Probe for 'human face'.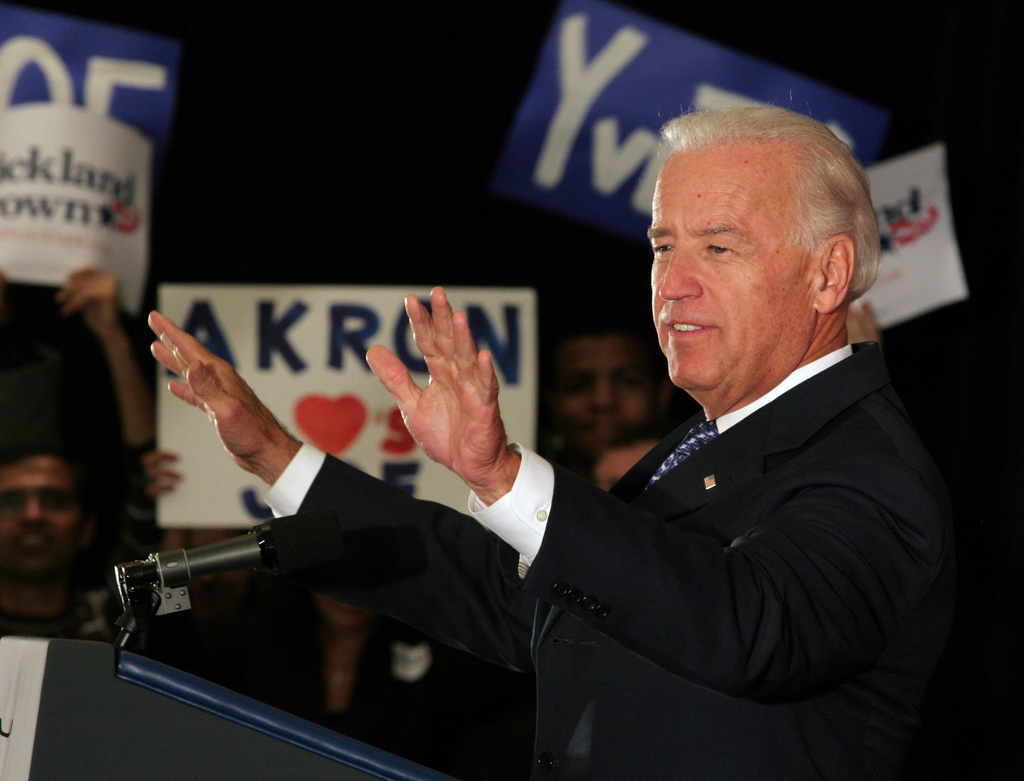
Probe result: <region>641, 143, 814, 409</region>.
